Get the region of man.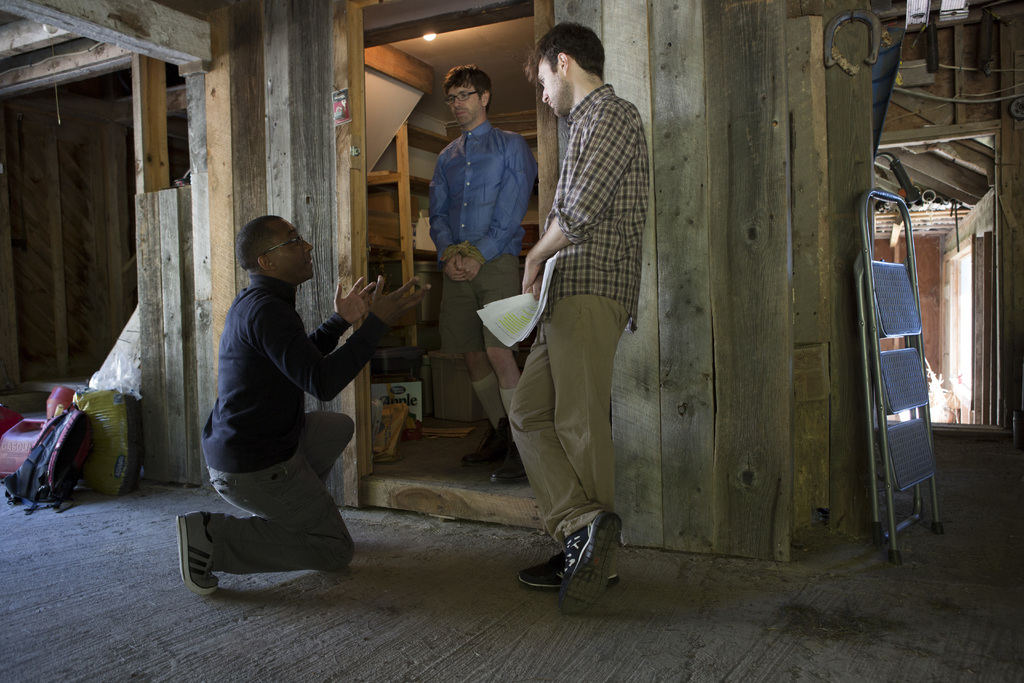
<region>424, 63, 535, 484</region>.
